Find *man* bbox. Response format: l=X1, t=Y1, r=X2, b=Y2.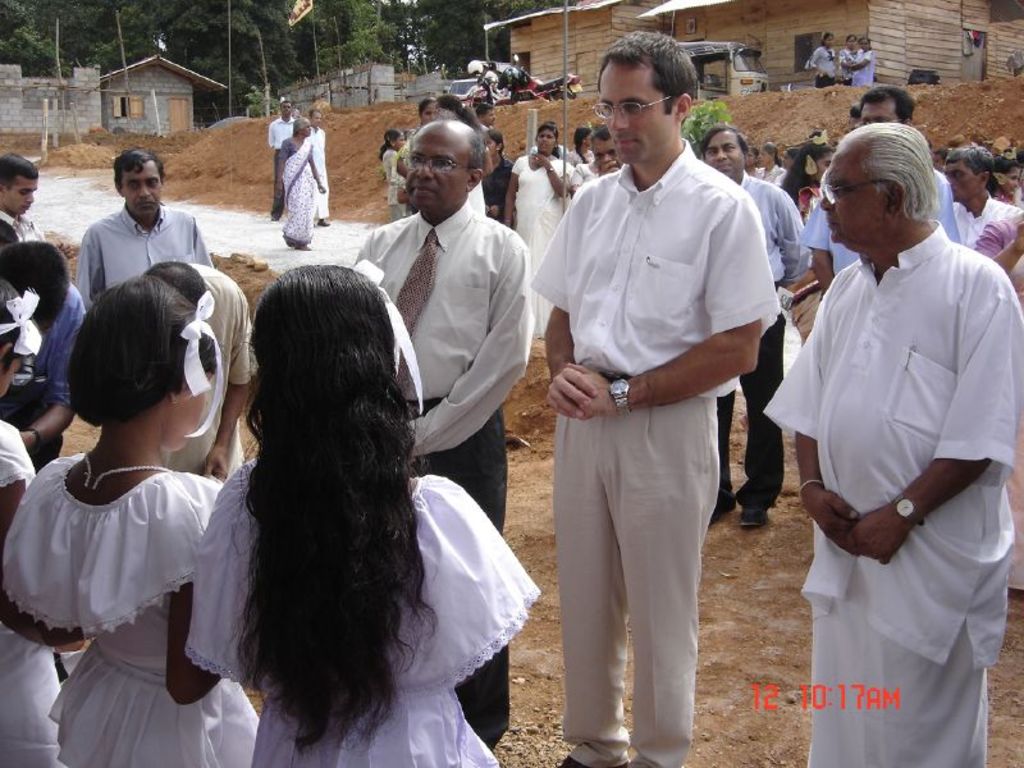
l=534, t=28, r=785, b=767.
